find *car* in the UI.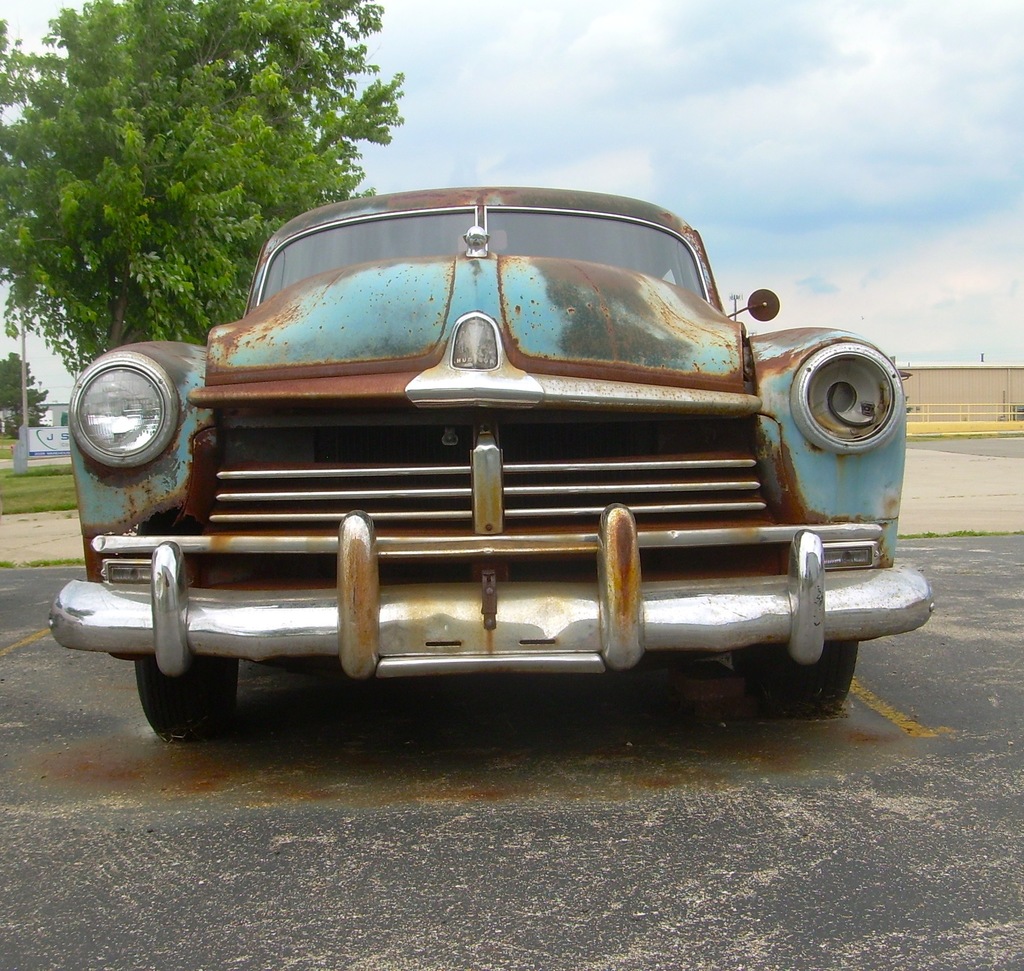
UI element at box=[45, 186, 945, 741].
